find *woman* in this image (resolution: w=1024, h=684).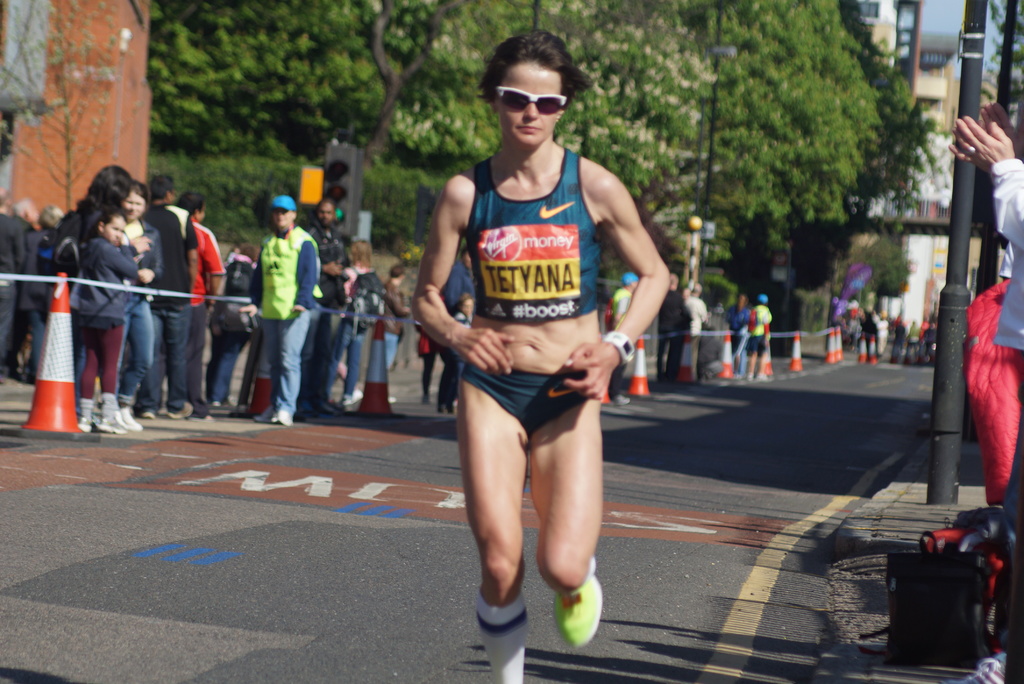
116, 180, 168, 431.
